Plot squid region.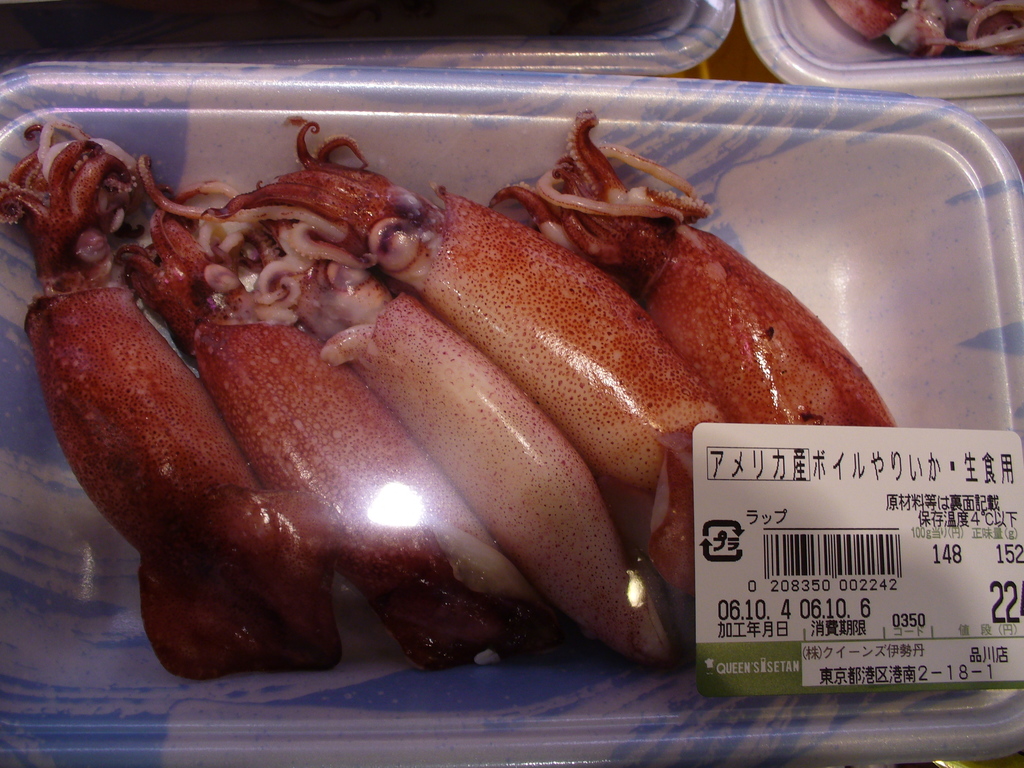
Plotted at [202,121,738,641].
